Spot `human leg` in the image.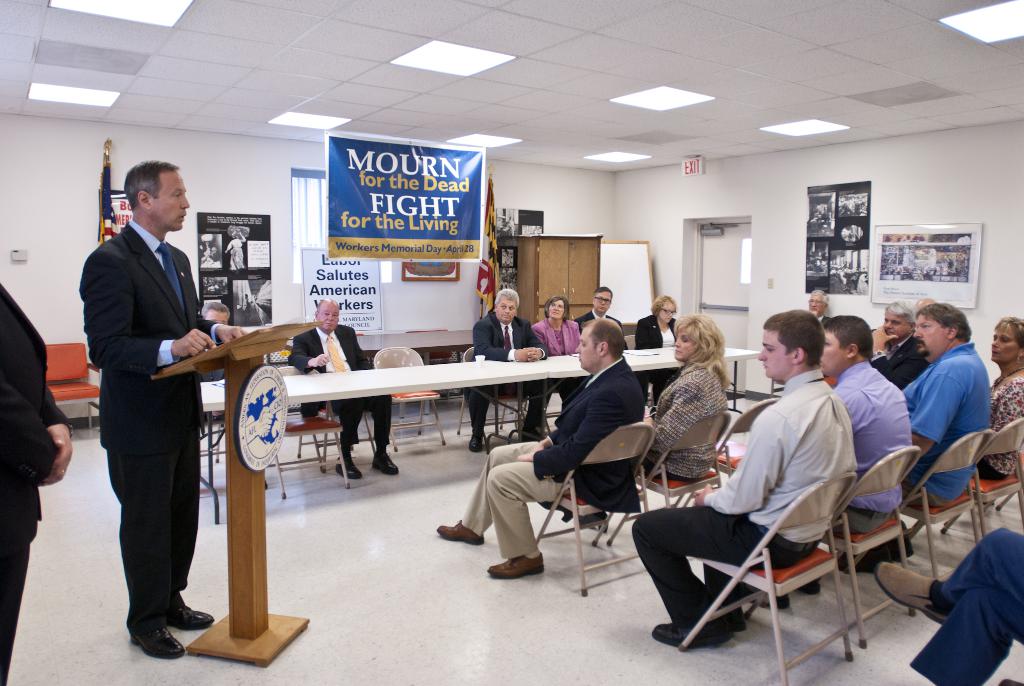
`human leg` found at left=365, top=393, right=399, bottom=478.
